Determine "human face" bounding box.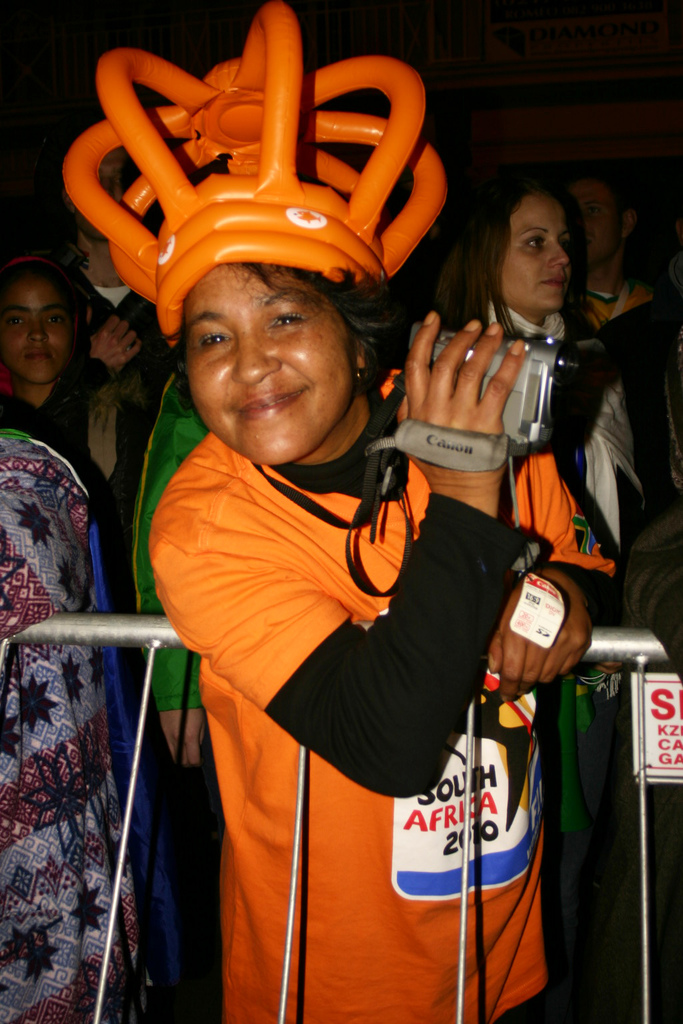
Determined: [x1=496, y1=191, x2=571, y2=315].
